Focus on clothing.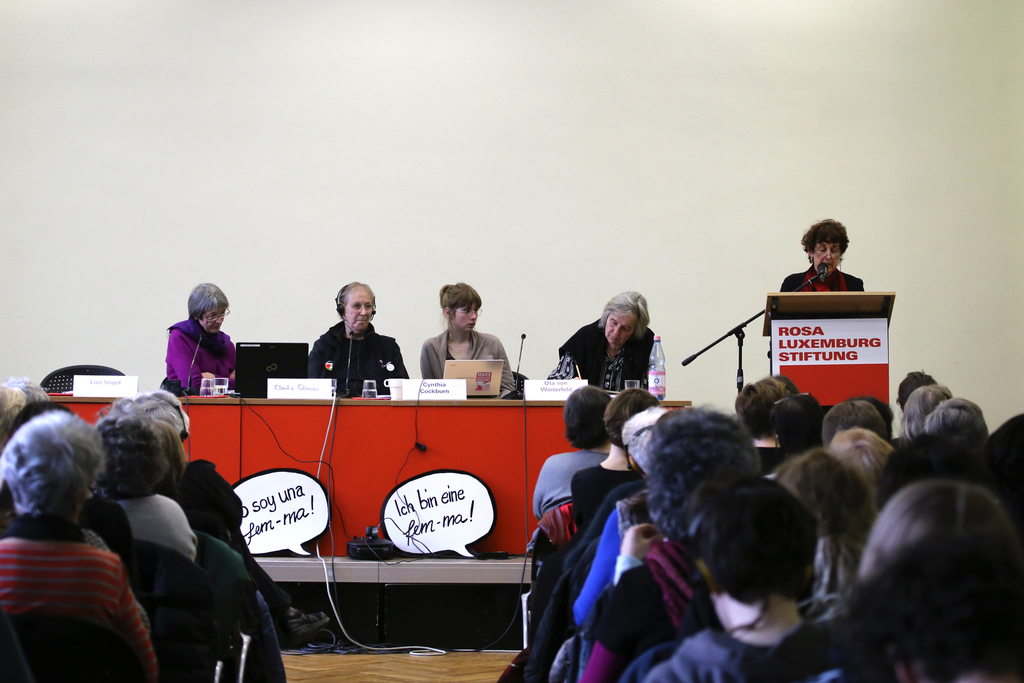
Focused at bbox(113, 489, 286, 682).
